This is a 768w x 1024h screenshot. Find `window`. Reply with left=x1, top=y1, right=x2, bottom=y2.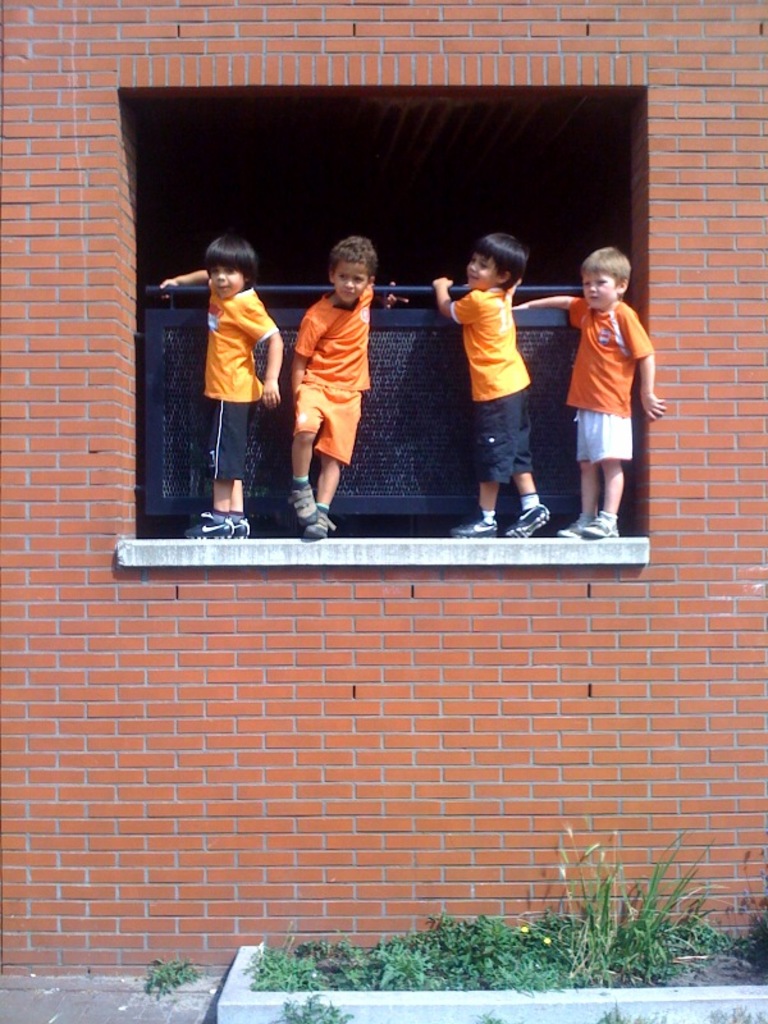
left=58, top=26, right=685, bottom=712.
